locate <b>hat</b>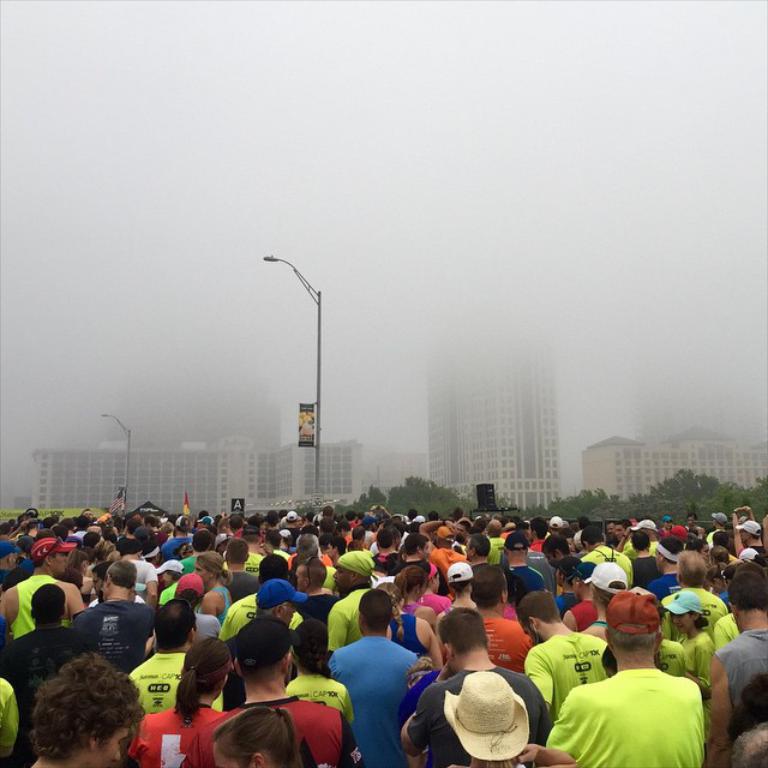
bbox(31, 536, 79, 564)
